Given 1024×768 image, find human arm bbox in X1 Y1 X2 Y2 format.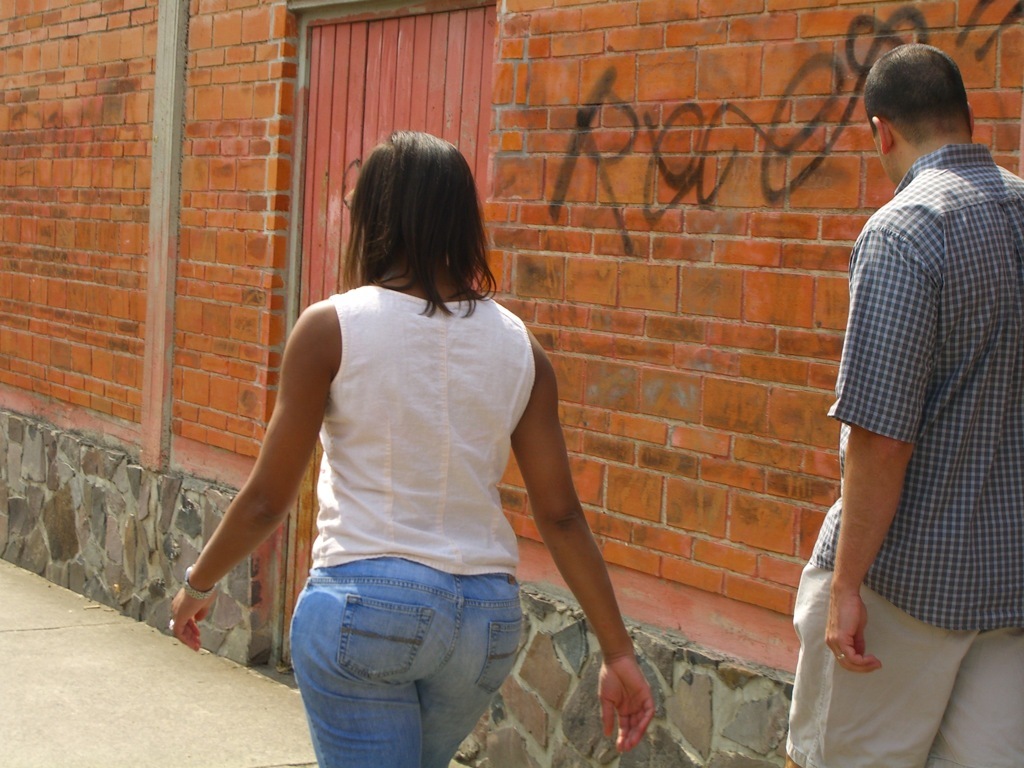
202 339 321 642.
